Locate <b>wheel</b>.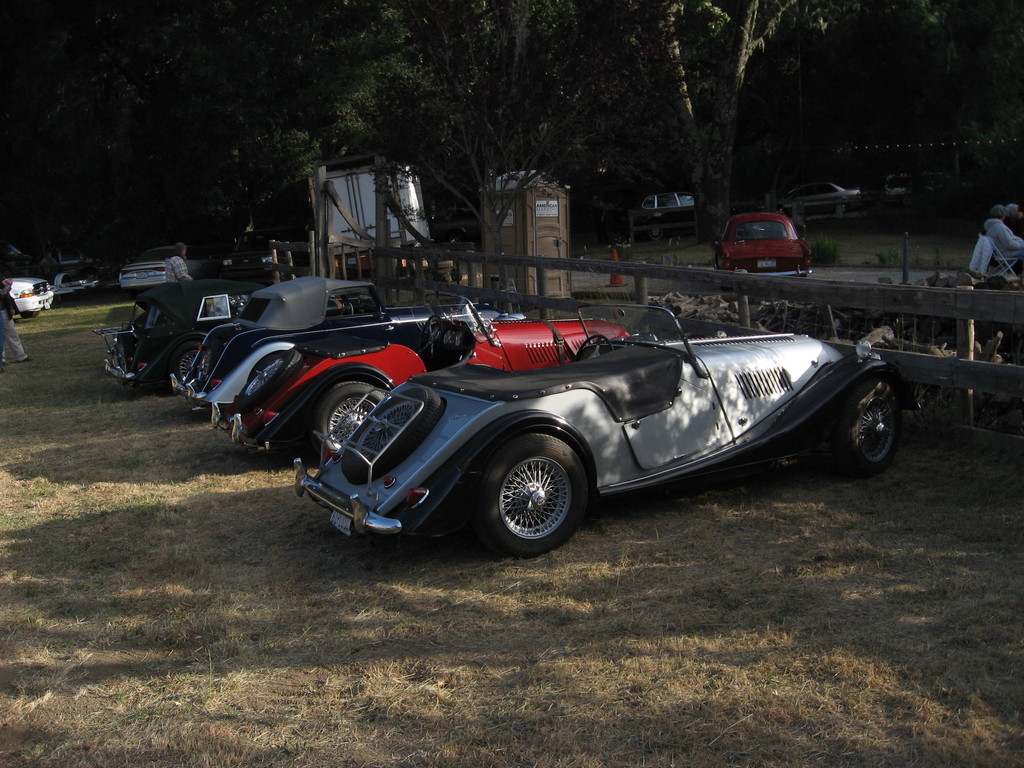
Bounding box: (left=342, top=388, right=445, bottom=485).
